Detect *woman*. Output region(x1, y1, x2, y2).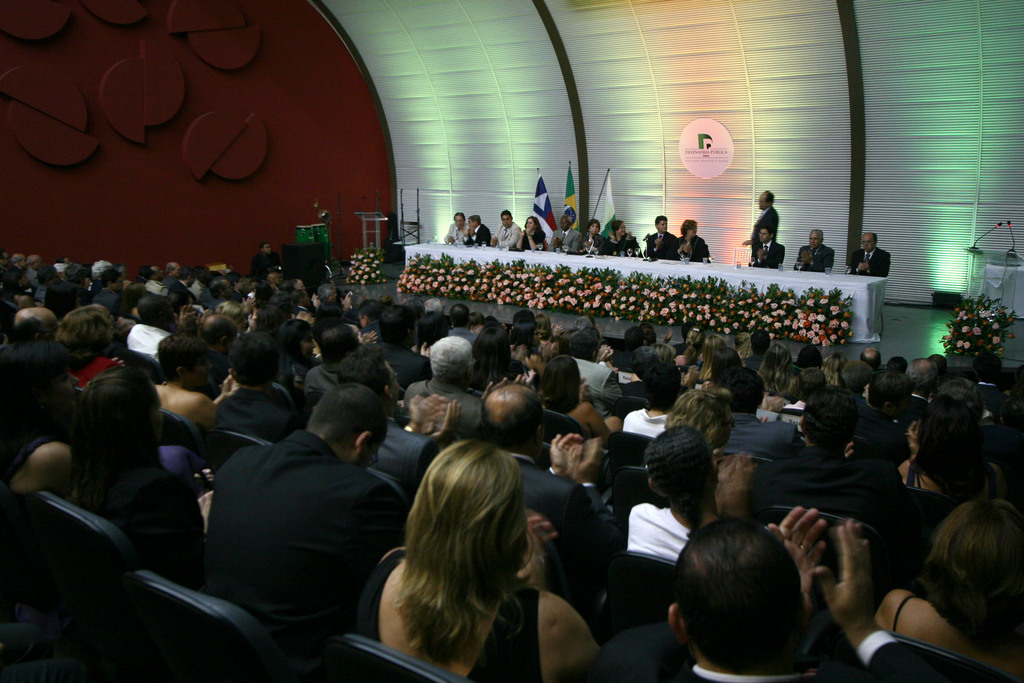
region(515, 216, 547, 252).
